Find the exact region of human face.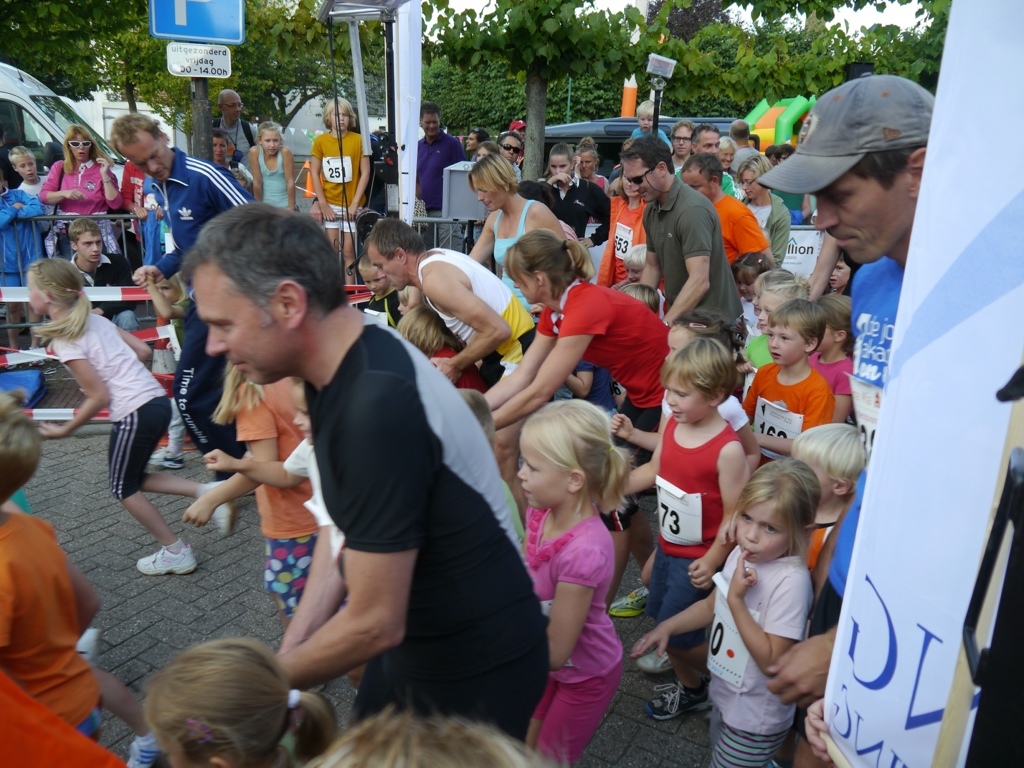
Exact region: 701,132,719,152.
